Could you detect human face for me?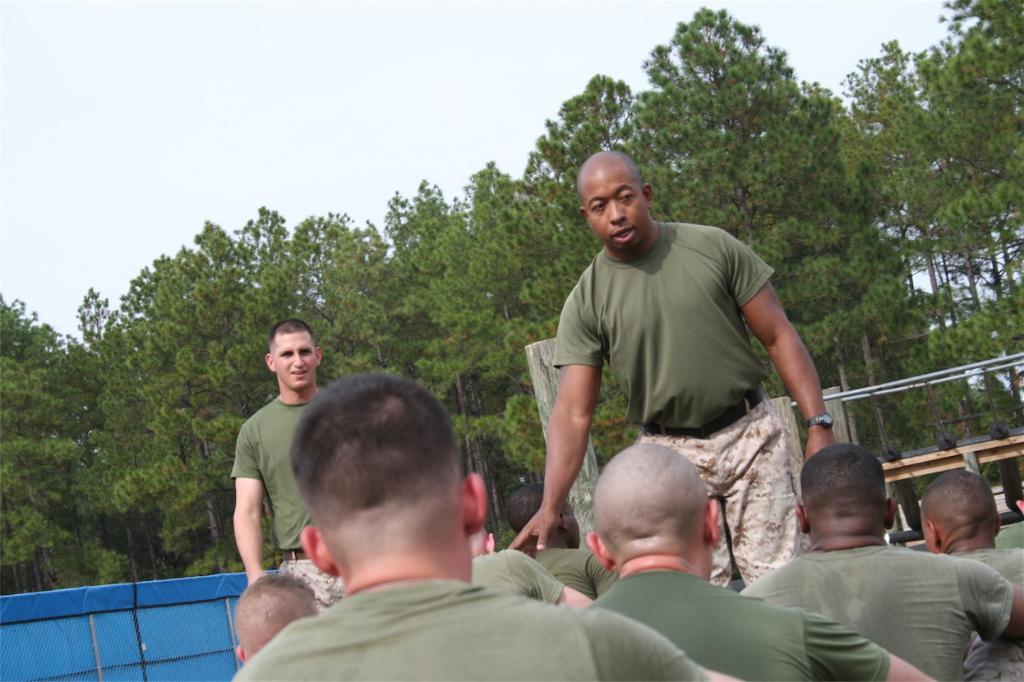
Detection result: locate(271, 334, 316, 387).
